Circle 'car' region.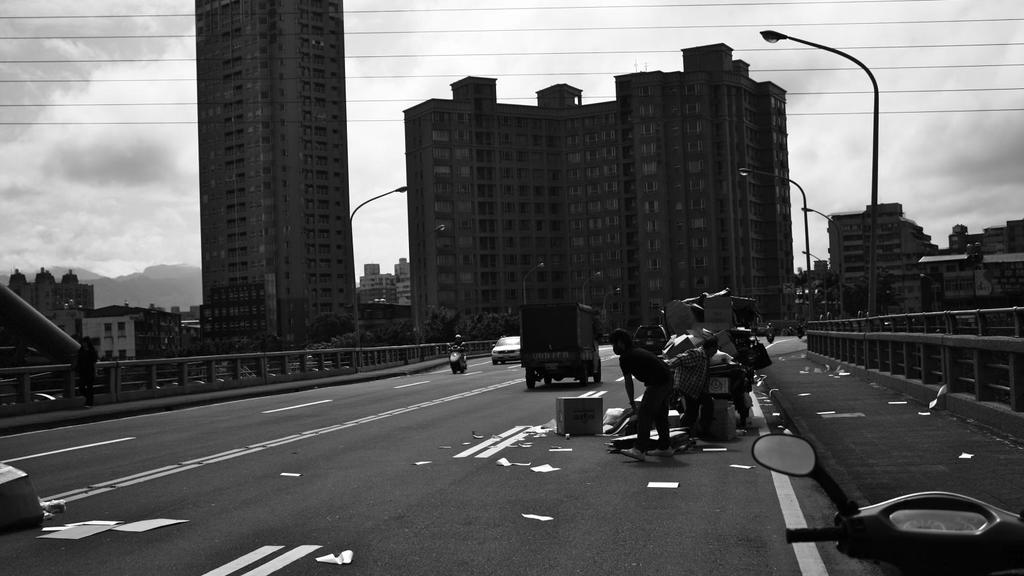
Region: [left=494, top=338, right=519, bottom=367].
